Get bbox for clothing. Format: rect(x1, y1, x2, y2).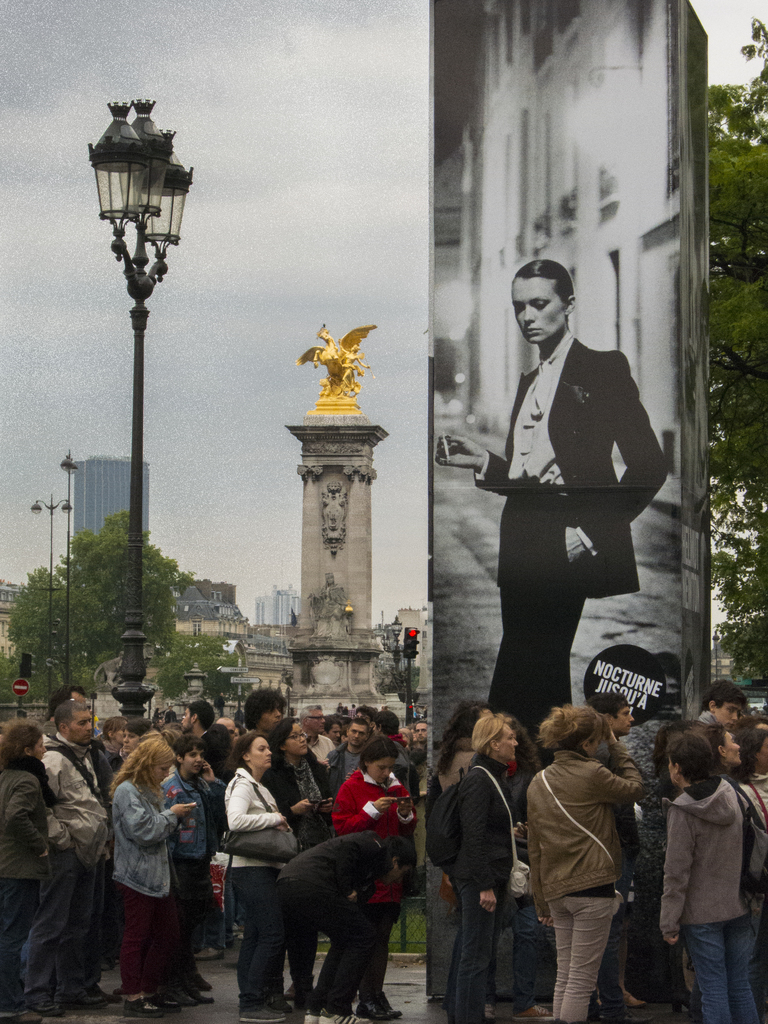
rect(313, 735, 339, 763).
